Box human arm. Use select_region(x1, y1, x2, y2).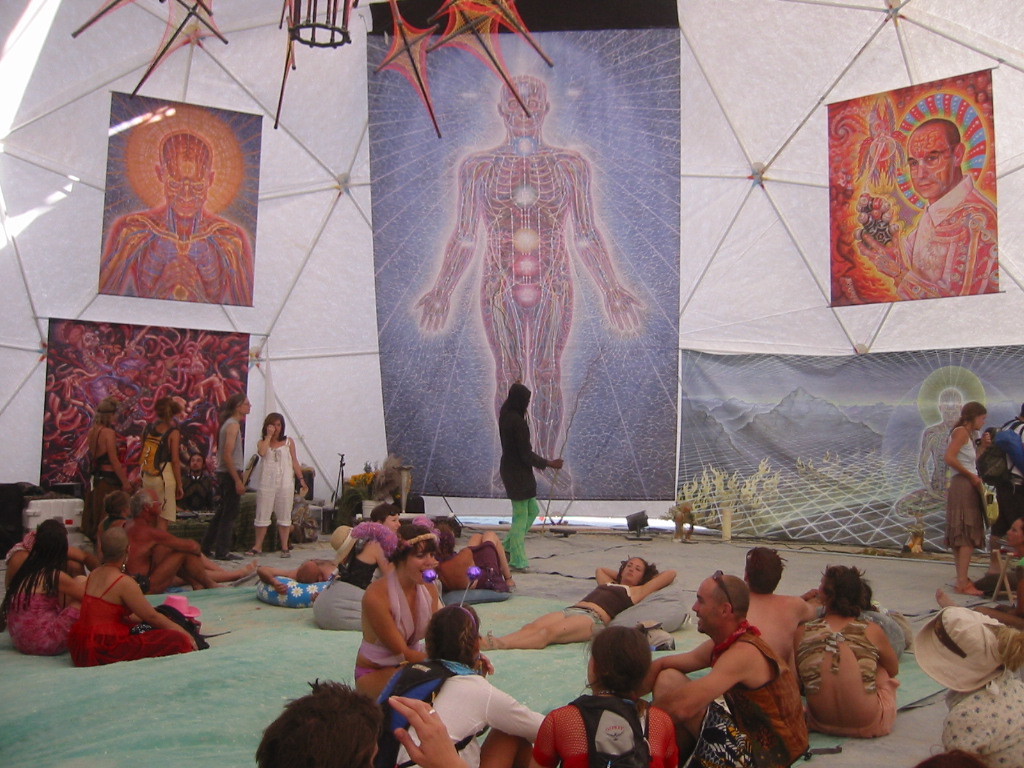
select_region(144, 519, 202, 556).
